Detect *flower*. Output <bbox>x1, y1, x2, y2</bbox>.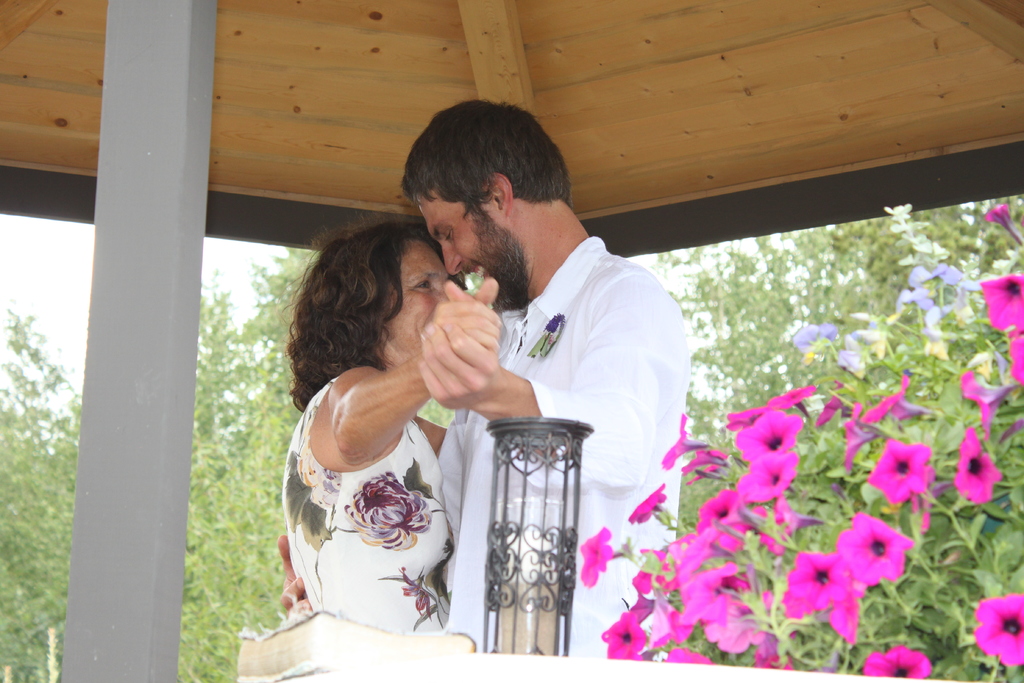
<bbox>970, 593, 1023, 667</bbox>.
